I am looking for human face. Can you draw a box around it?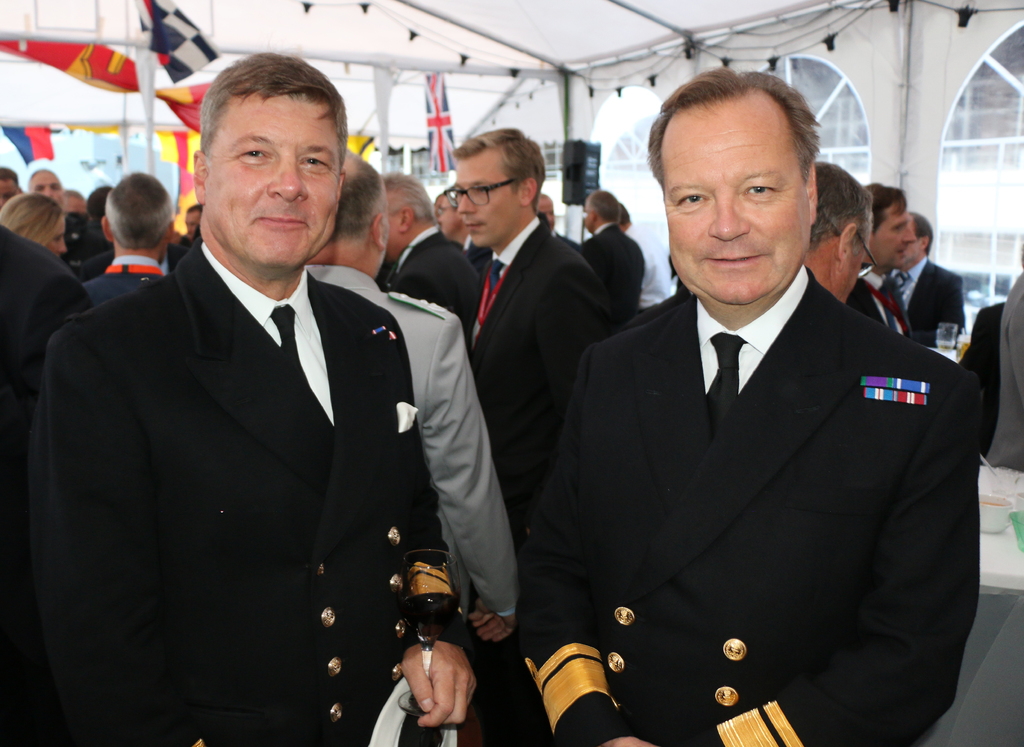
Sure, the bounding box is 0,177,15,206.
